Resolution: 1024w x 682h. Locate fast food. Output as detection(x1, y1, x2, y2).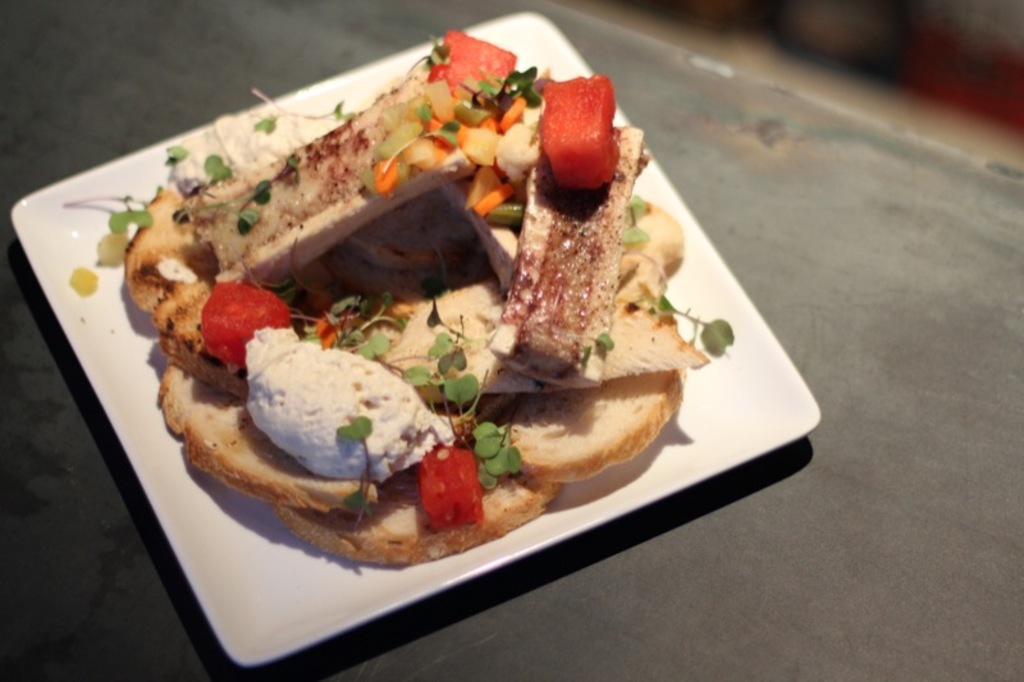
detection(169, 29, 755, 562).
